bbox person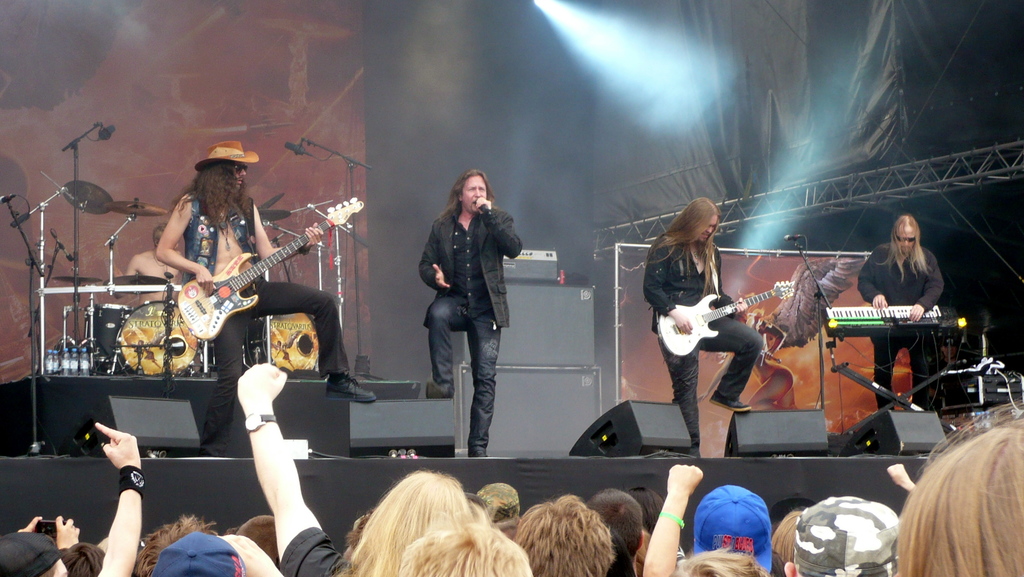
select_region(641, 198, 762, 457)
